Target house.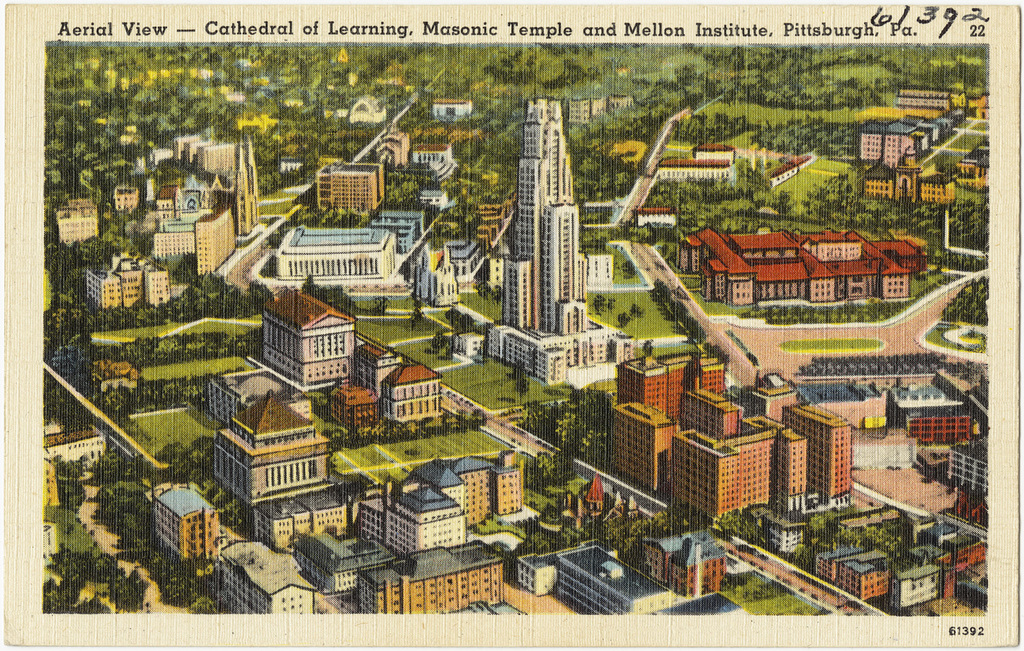
Target region: bbox=[291, 530, 359, 607].
